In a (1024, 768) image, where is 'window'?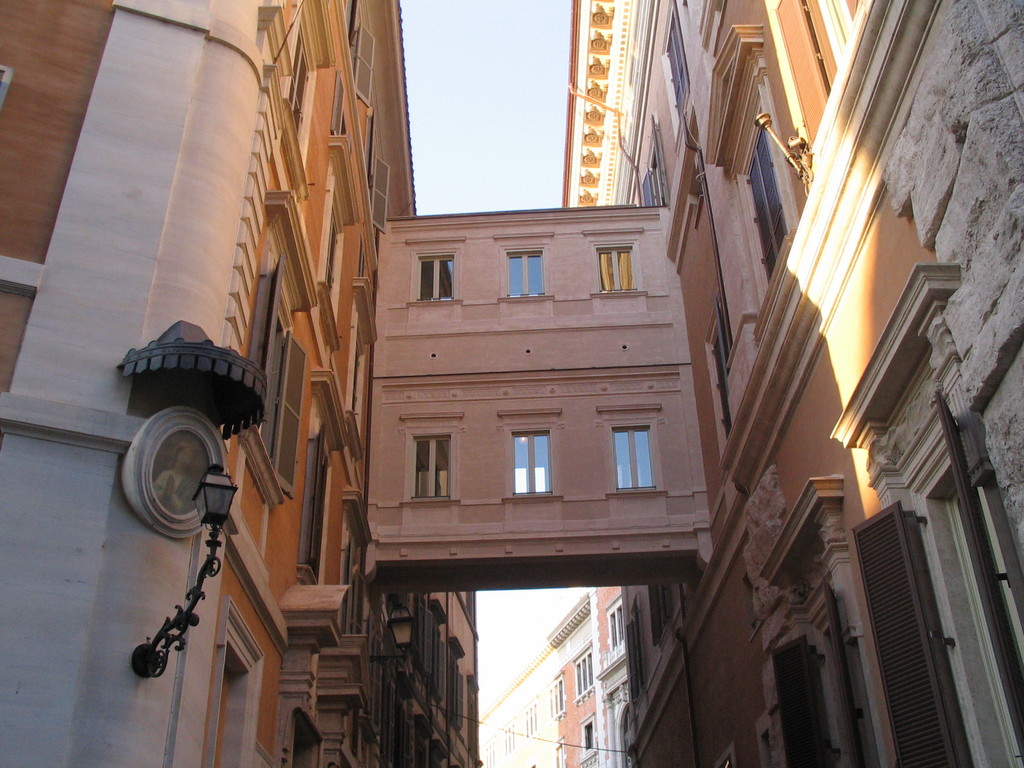
664,12,694,115.
